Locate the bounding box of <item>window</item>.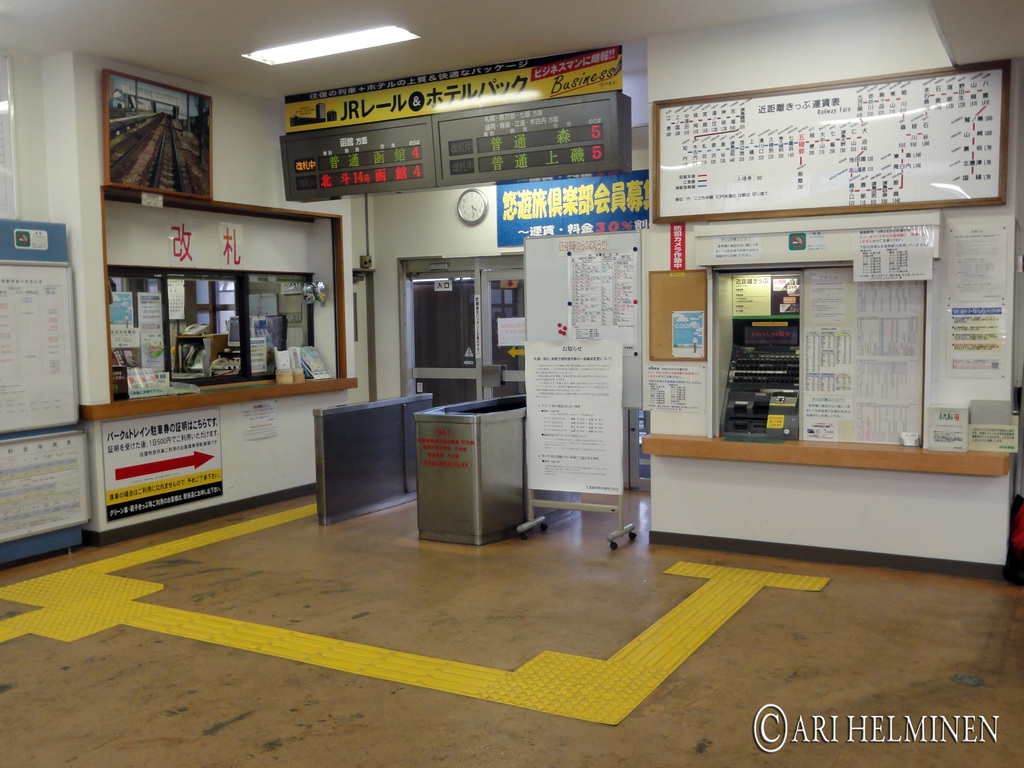
Bounding box: (102, 261, 317, 403).
